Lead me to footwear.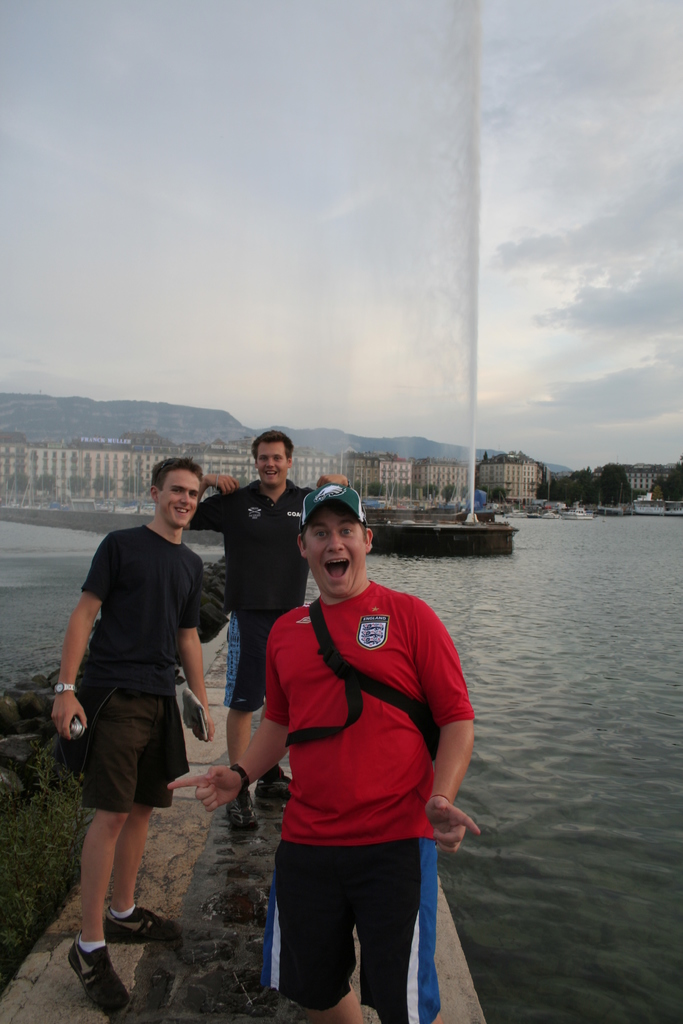
Lead to <region>254, 778, 296, 808</region>.
